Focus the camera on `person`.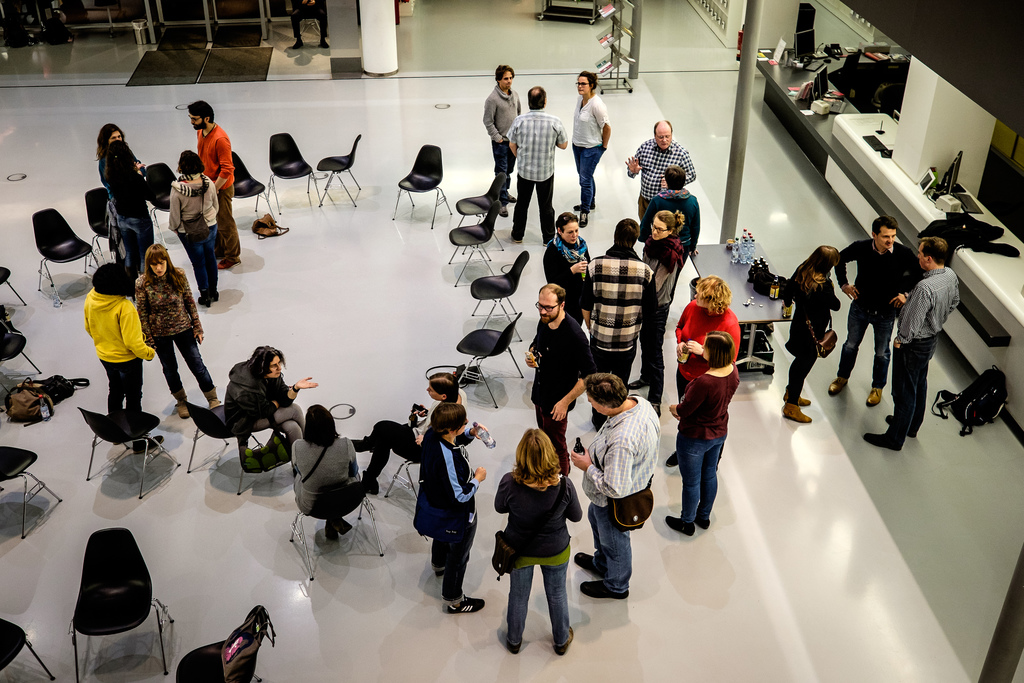
Focus region: (x1=546, y1=208, x2=600, y2=323).
